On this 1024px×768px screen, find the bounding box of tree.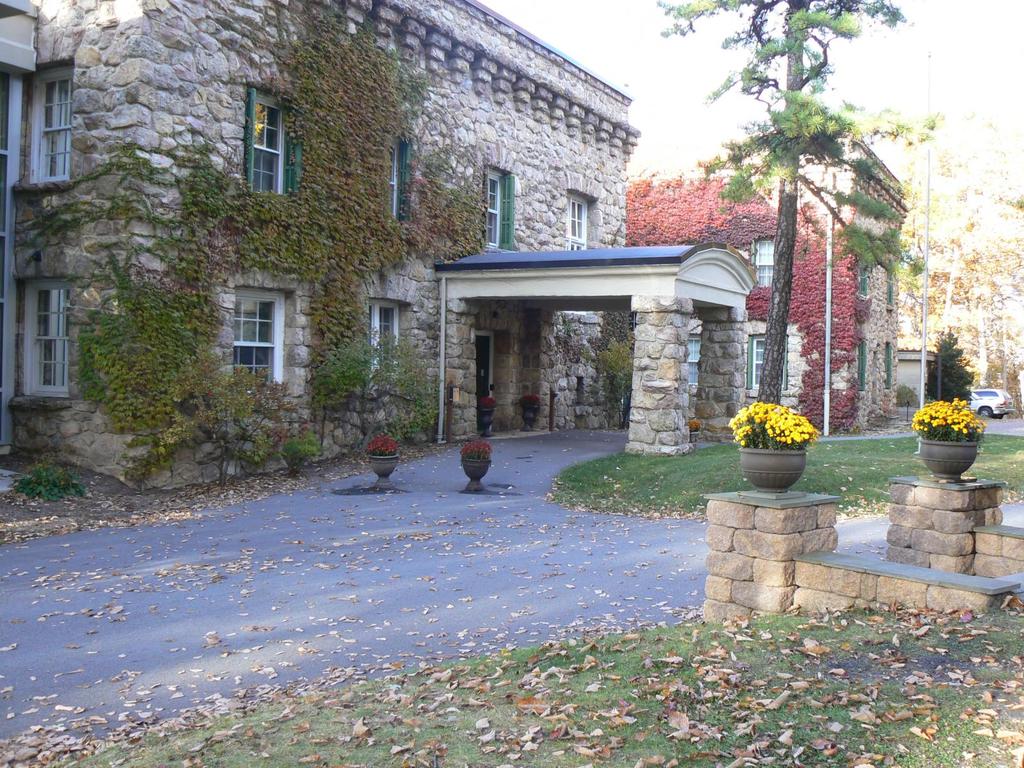
Bounding box: BBox(659, 0, 939, 399).
